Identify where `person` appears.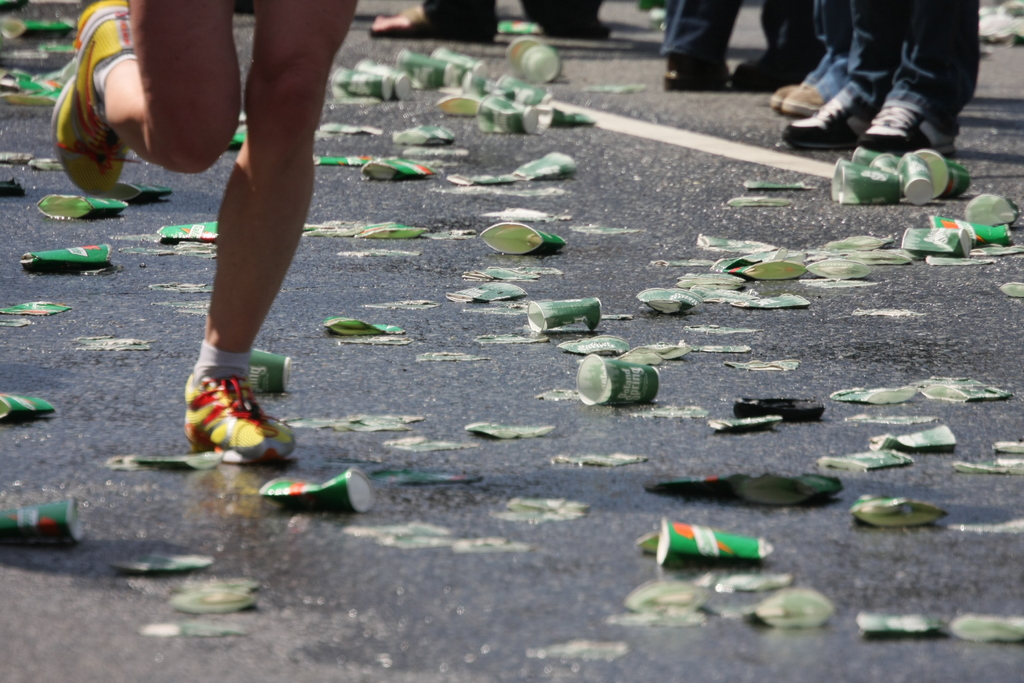
Appears at region(49, 0, 358, 466).
